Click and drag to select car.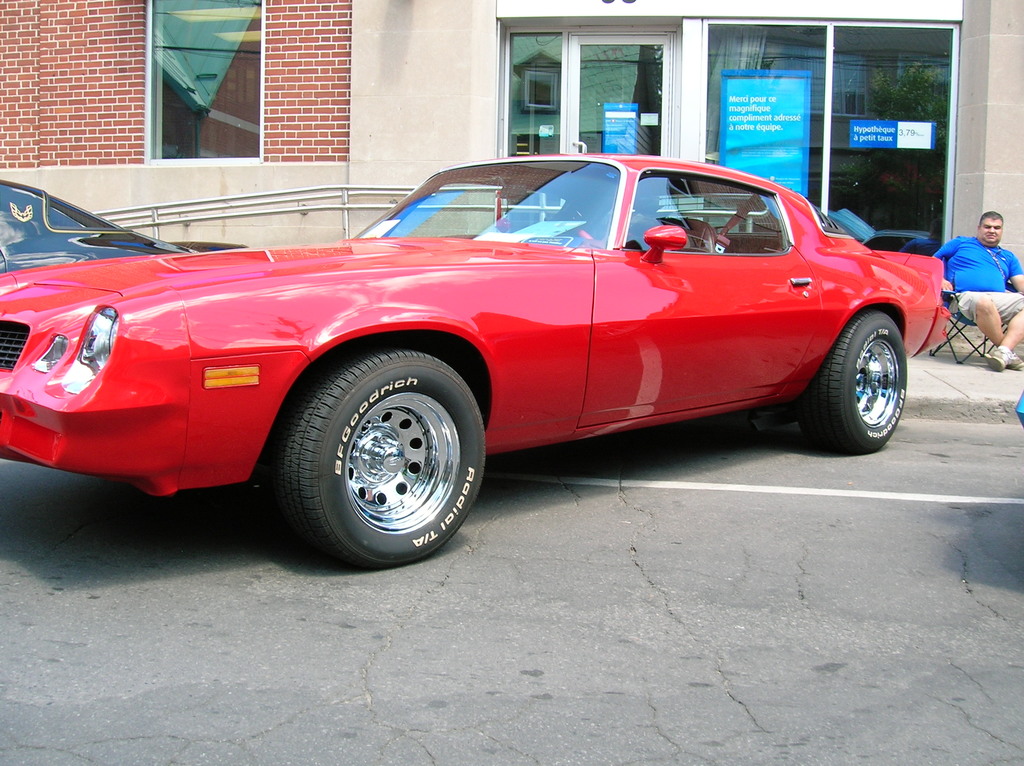
Selection: 0 177 205 275.
